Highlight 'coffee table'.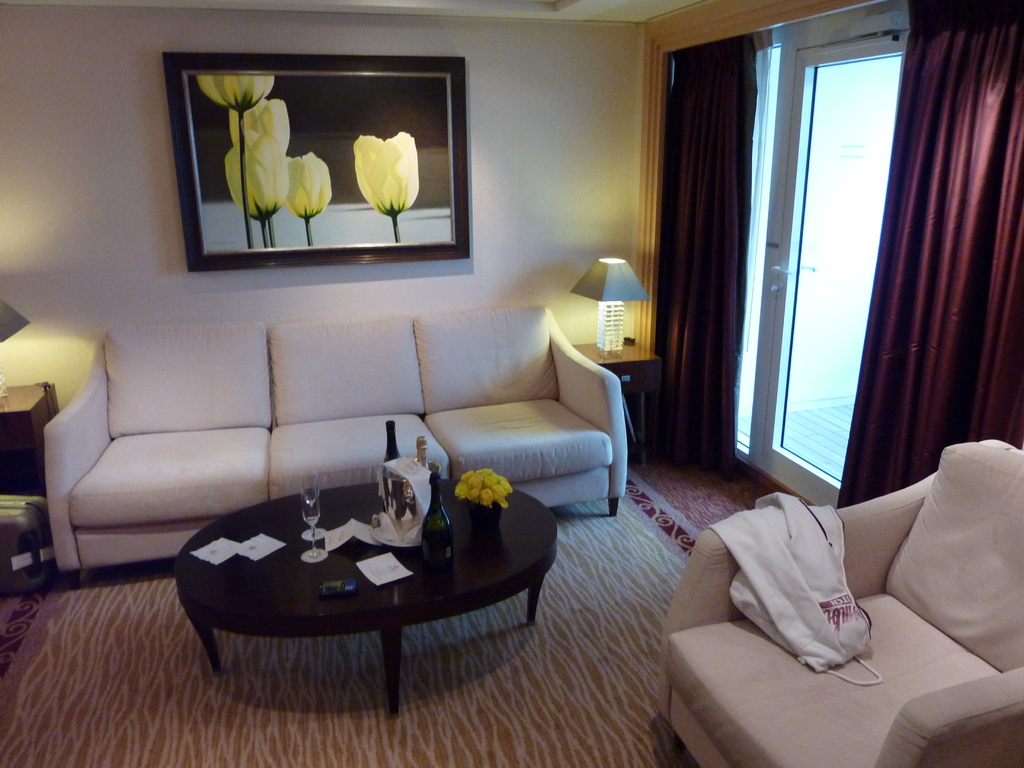
Highlighted region: bbox(172, 475, 556, 715).
